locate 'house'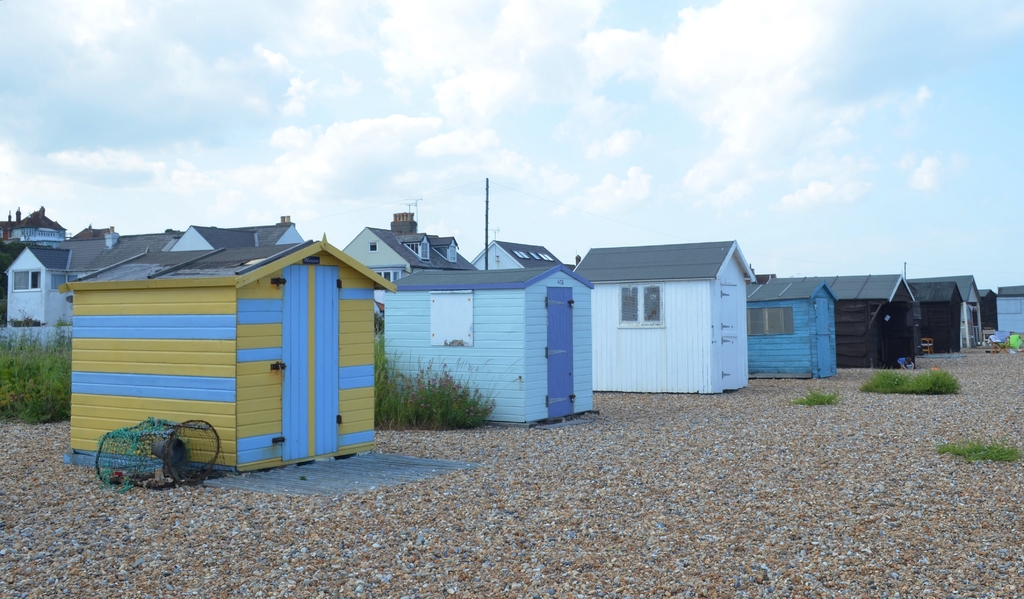
pyautogui.locateOnScreen(468, 239, 565, 269)
